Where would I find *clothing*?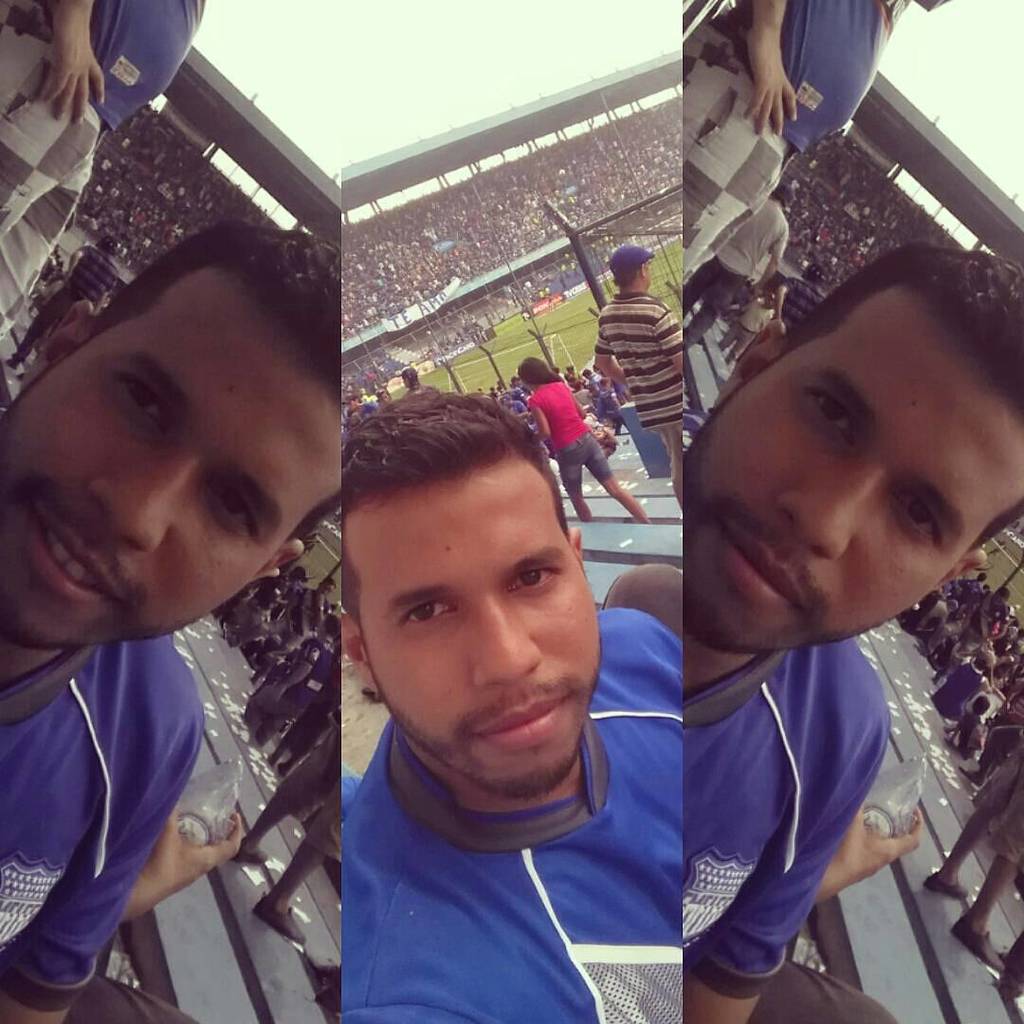
At detection(521, 374, 613, 485).
